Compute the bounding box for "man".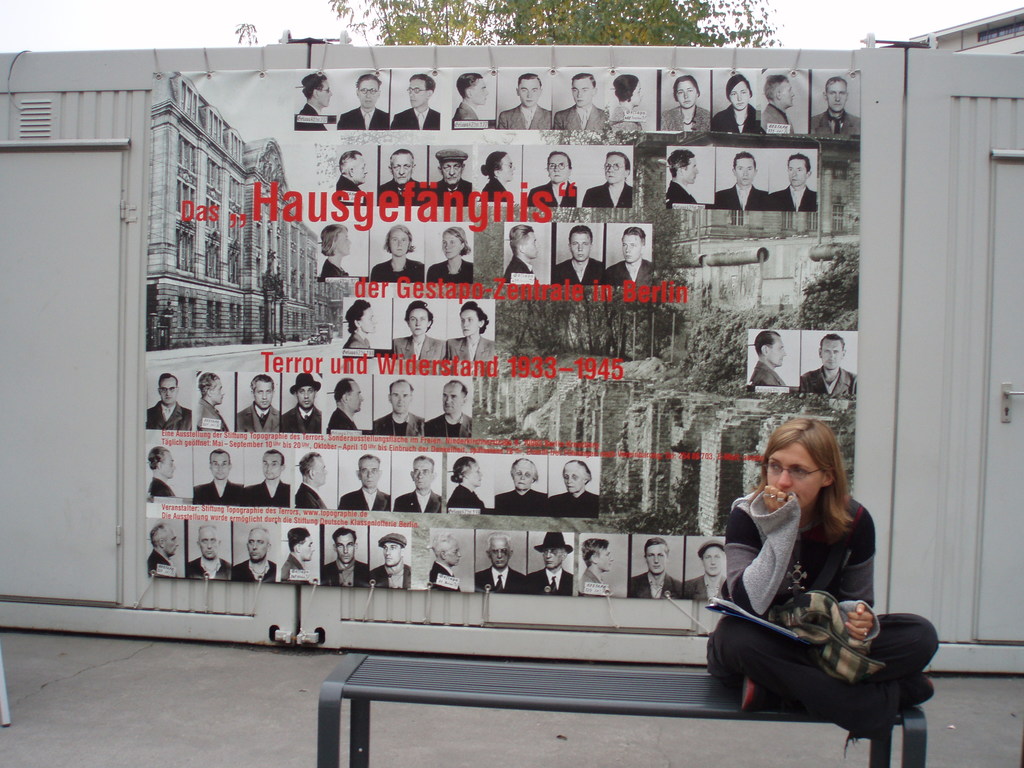
region(424, 381, 471, 437).
